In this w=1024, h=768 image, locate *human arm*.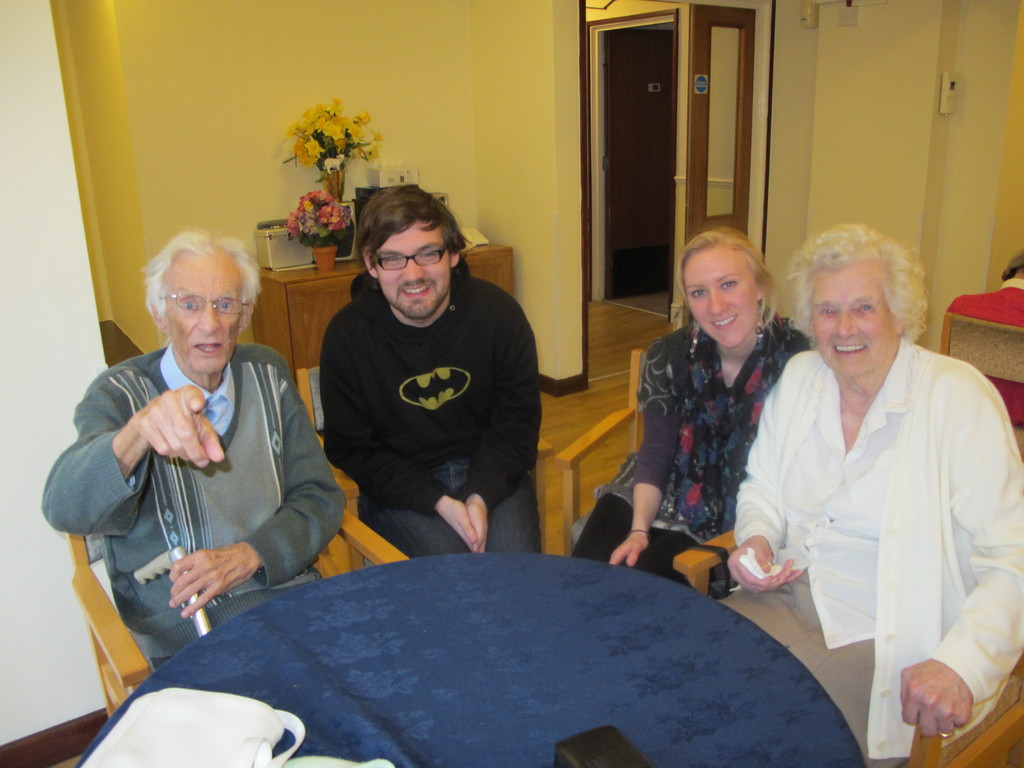
Bounding box: bbox(605, 338, 671, 568).
